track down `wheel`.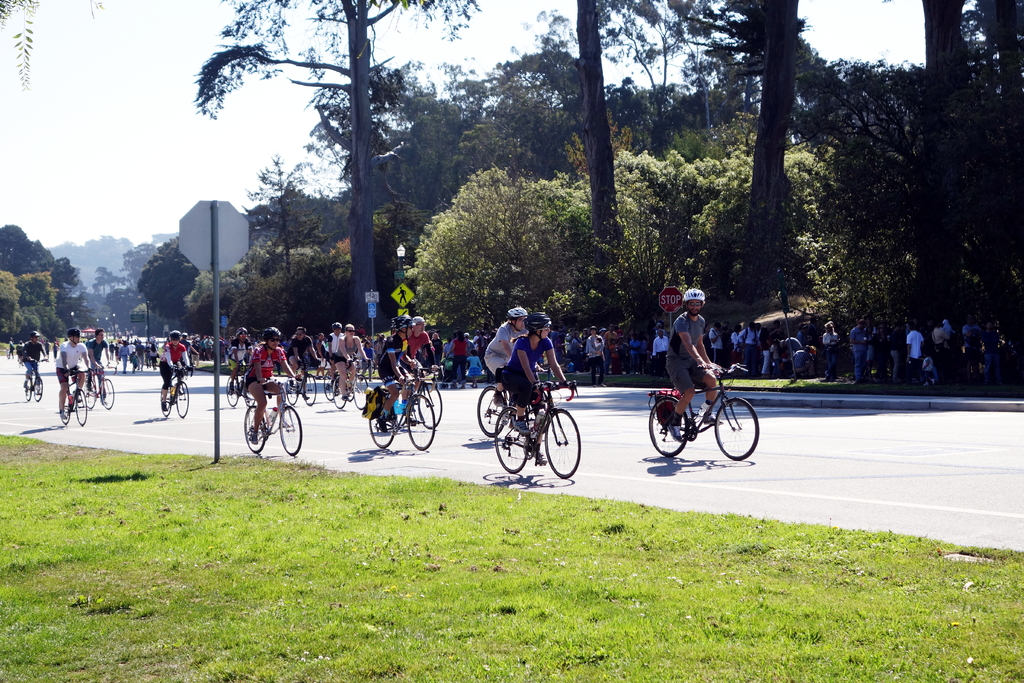
Tracked to box(283, 378, 300, 407).
